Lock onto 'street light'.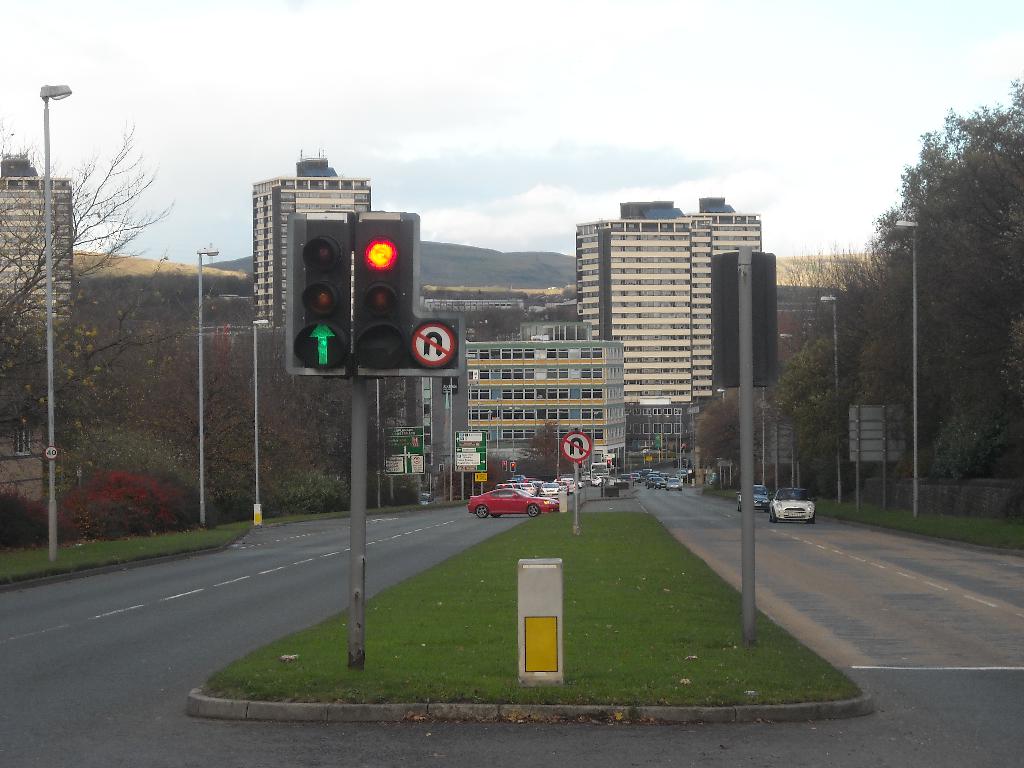
Locked: rect(646, 415, 655, 469).
